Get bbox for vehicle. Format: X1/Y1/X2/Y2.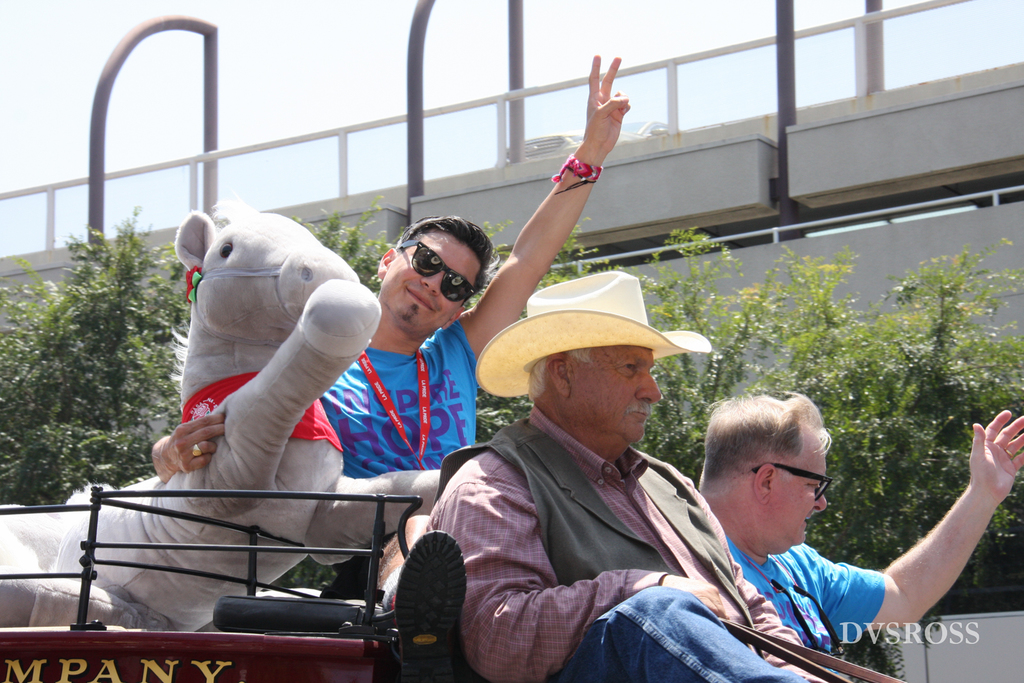
0/482/419/682.
